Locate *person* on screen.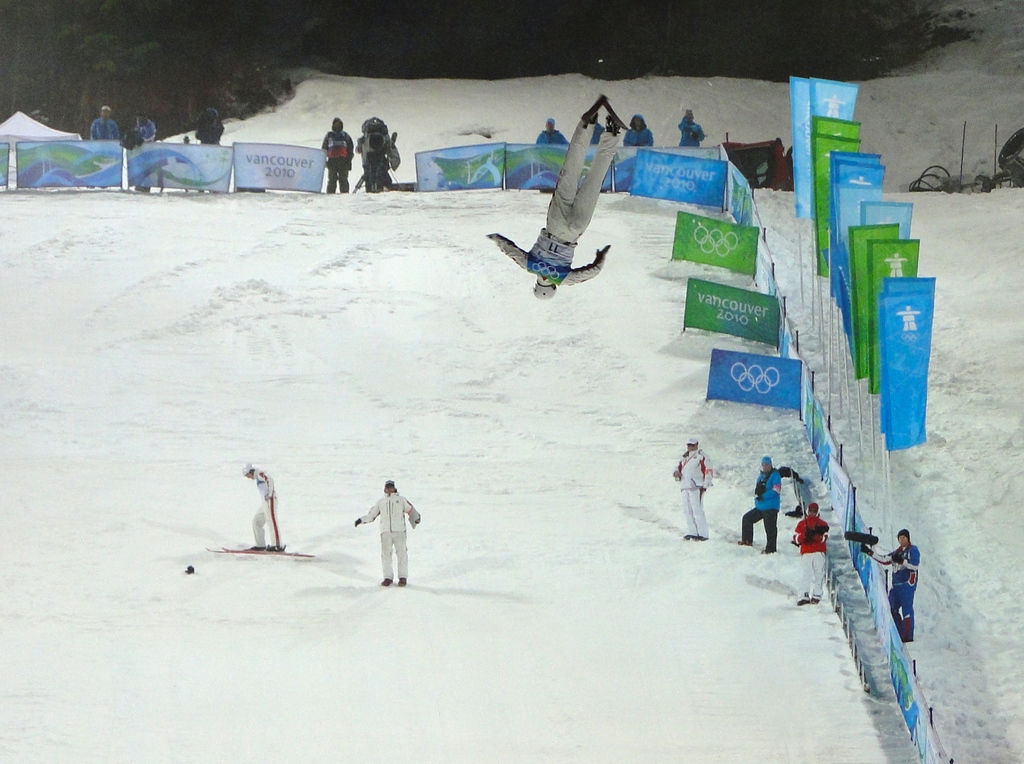
On screen at 193/108/224/193.
